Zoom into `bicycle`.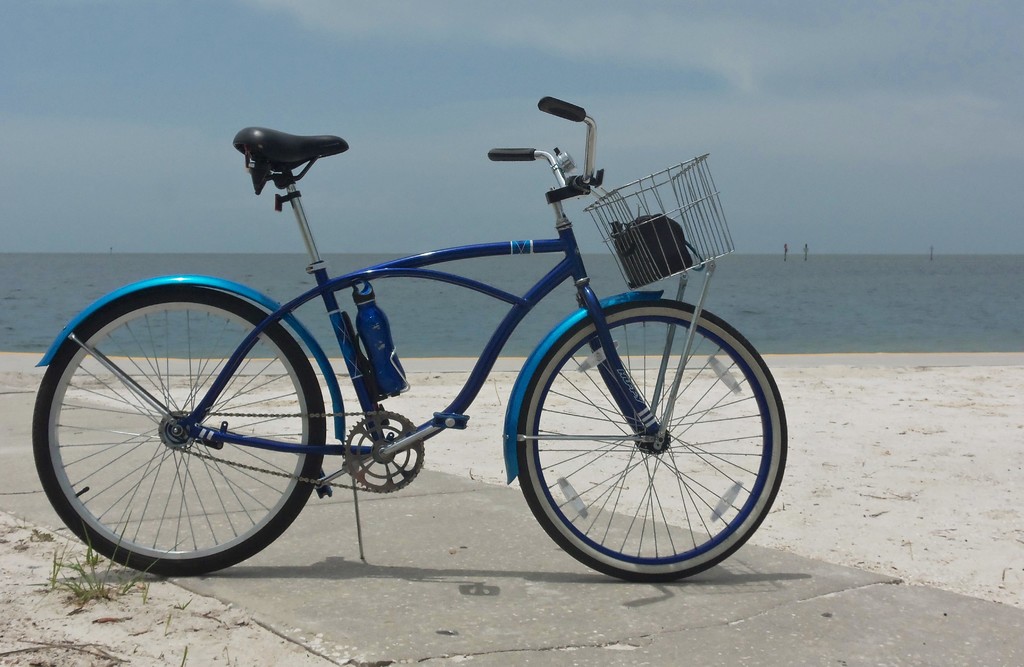
Zoom target: select_region(3, 72, 820, 588).
